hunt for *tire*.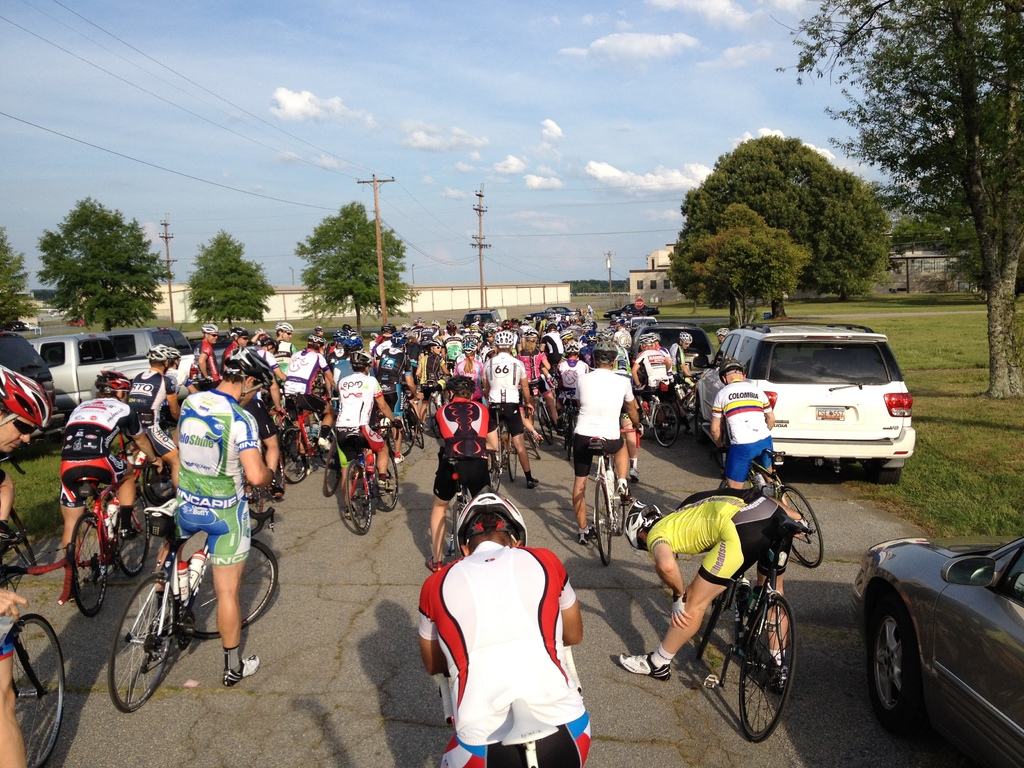
Hunted down at 455/507/466/568.
